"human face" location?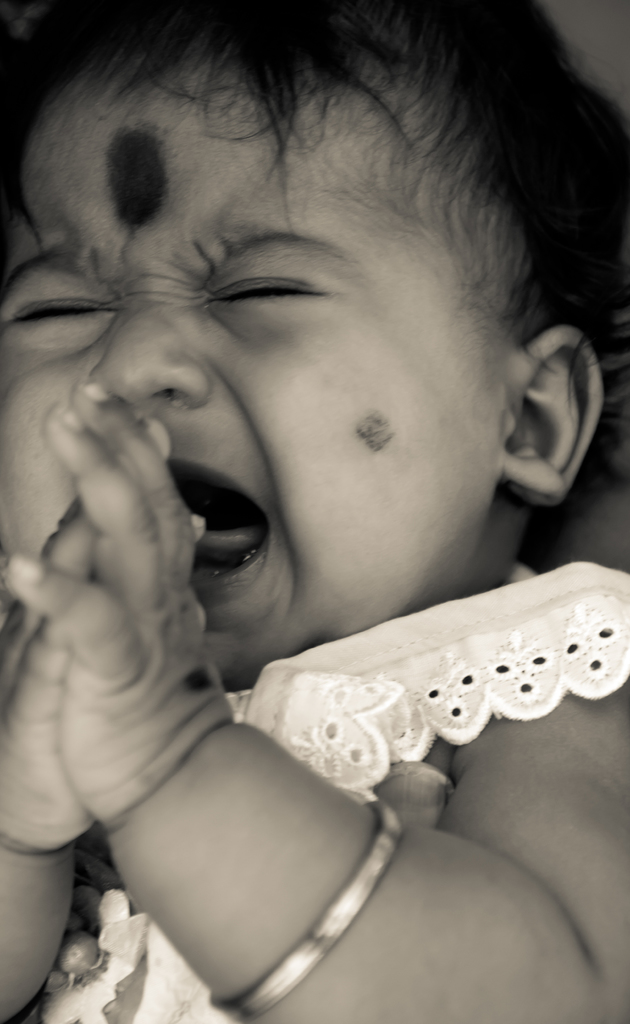
crop(0, 61, 511, 667)
